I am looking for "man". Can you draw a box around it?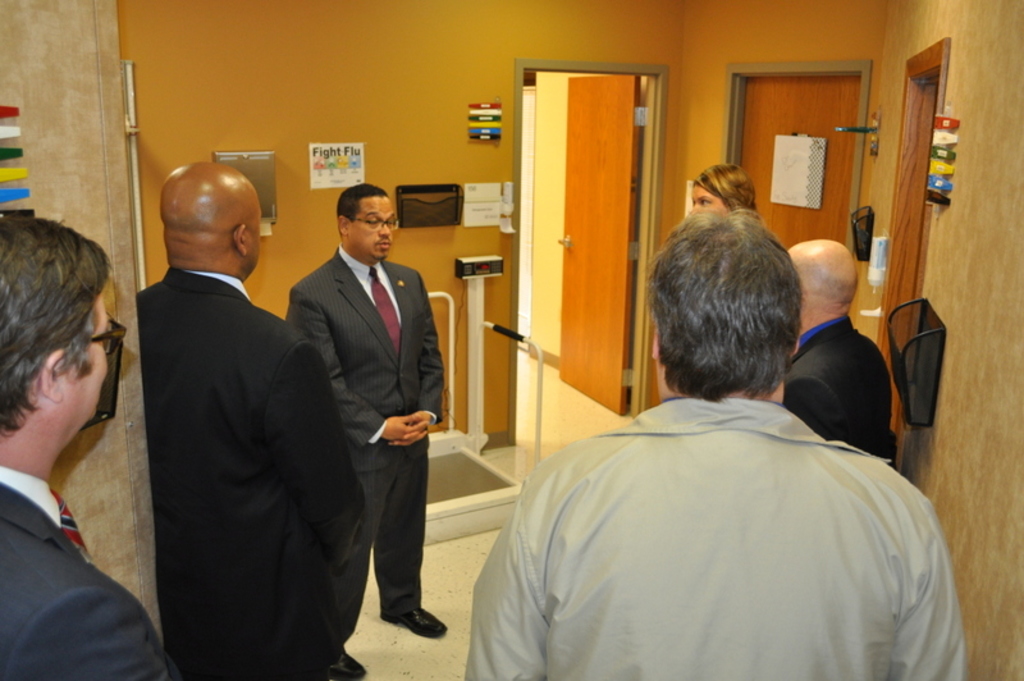
Sure, the bounding box is locate(0, 216, 169, 680).
